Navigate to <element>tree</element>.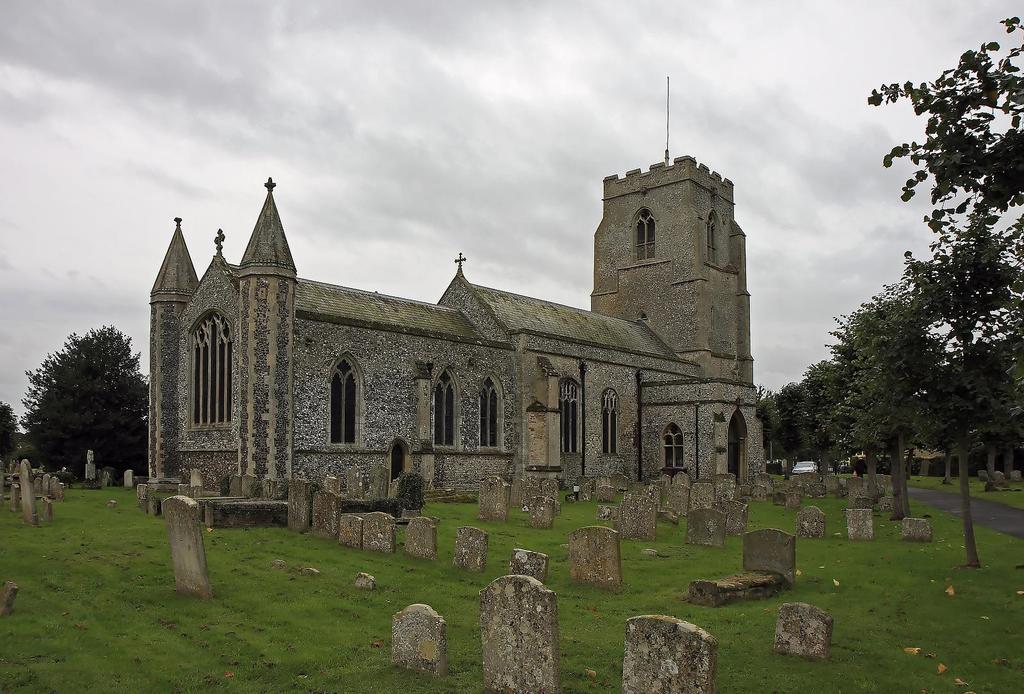
Navigation target: 0/399/26/479.
